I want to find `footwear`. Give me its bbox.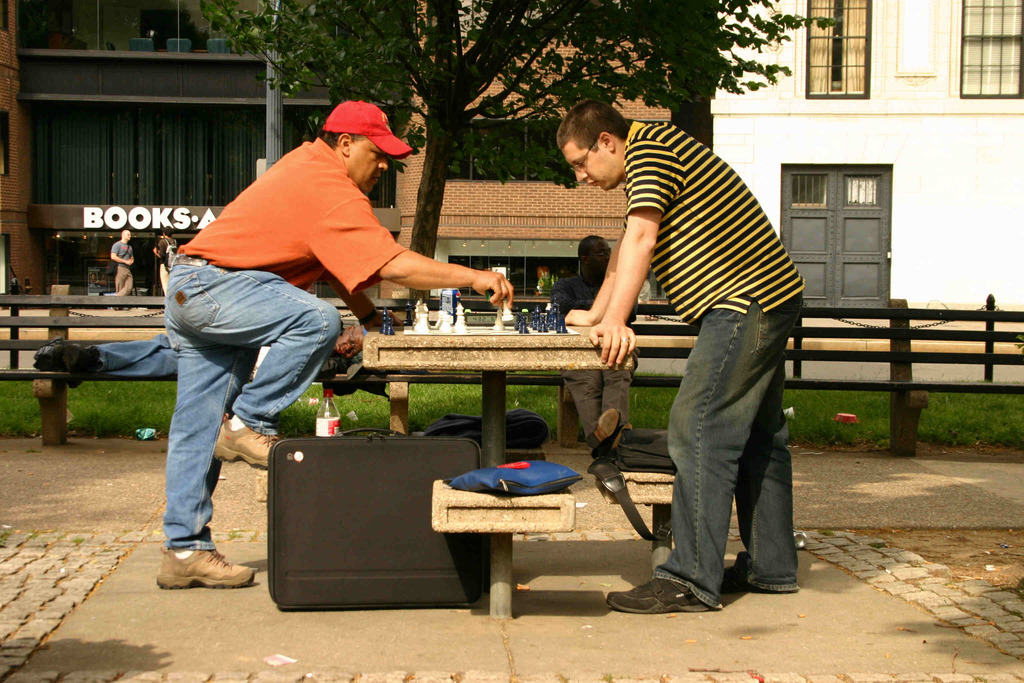
(x1=217, y1=418, x2=281, y2=466).
